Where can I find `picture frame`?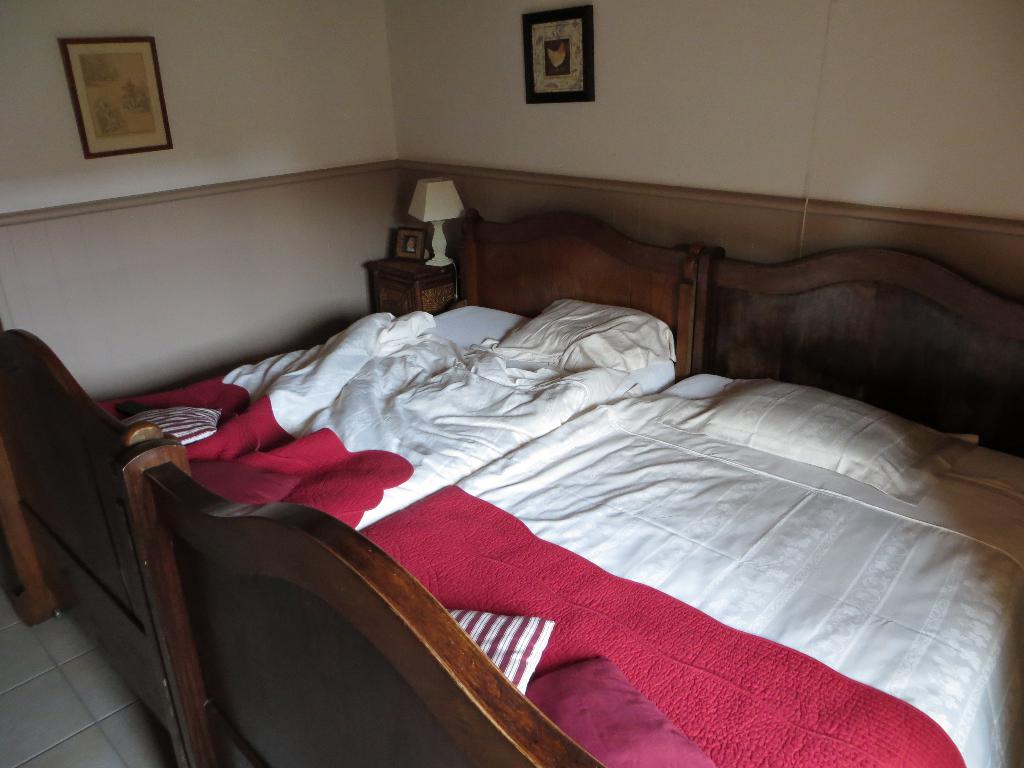
You can find it at bbox(520, 4, 595, 104).
